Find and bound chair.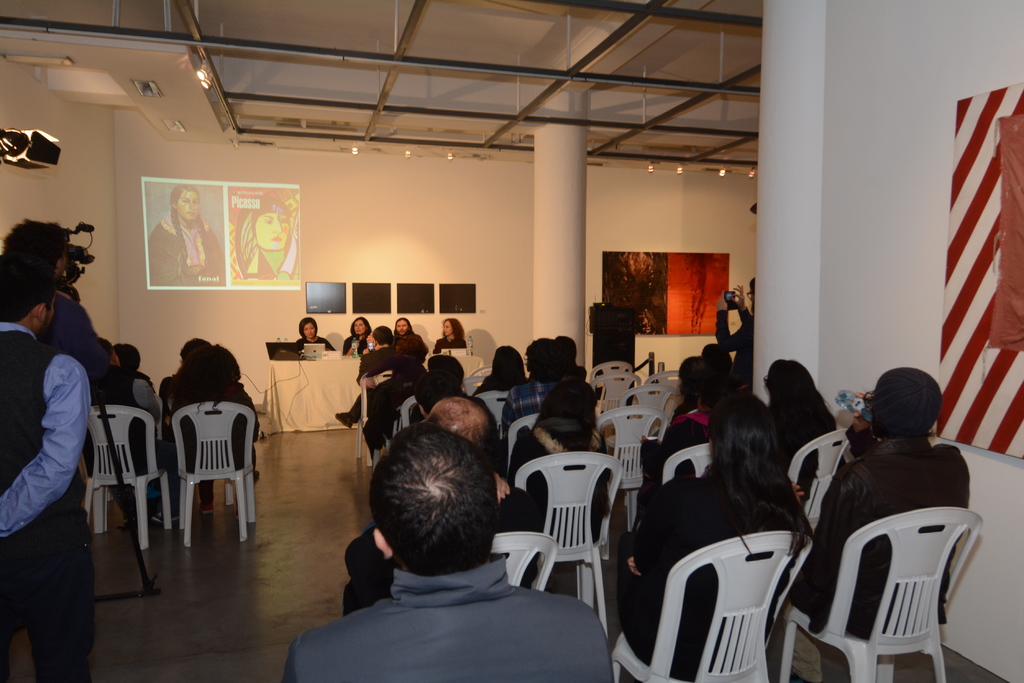
Bound: [x1=594, y1=403, x2=669, y2=534].
